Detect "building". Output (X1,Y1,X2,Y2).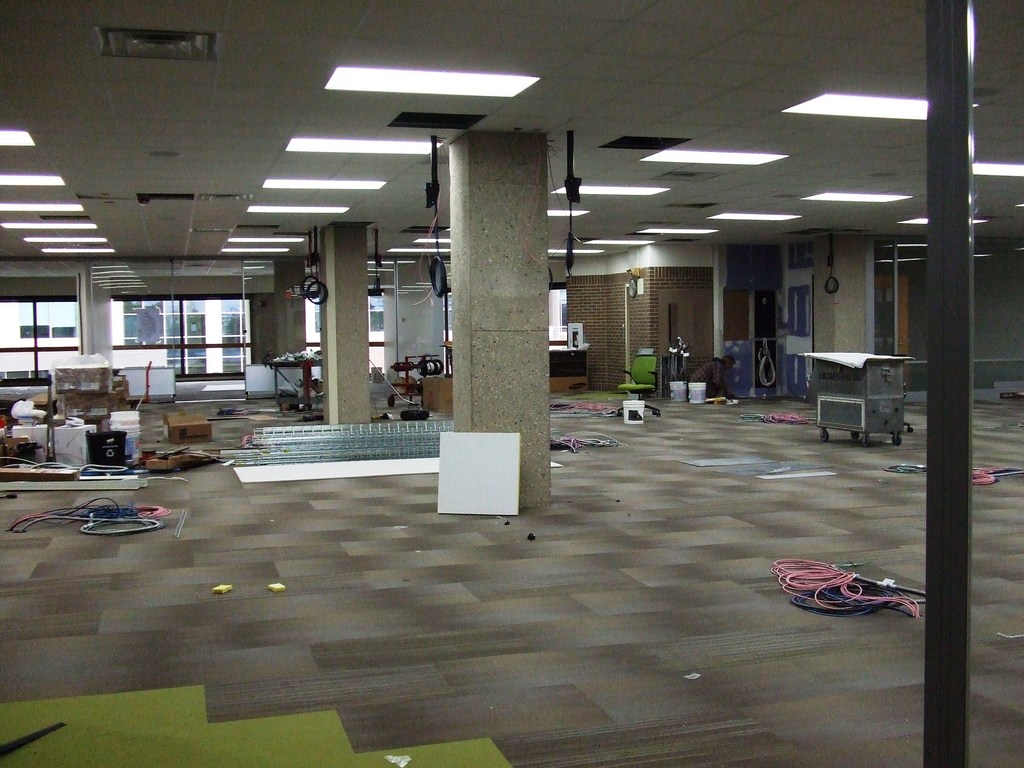
(0,301,385,384).
